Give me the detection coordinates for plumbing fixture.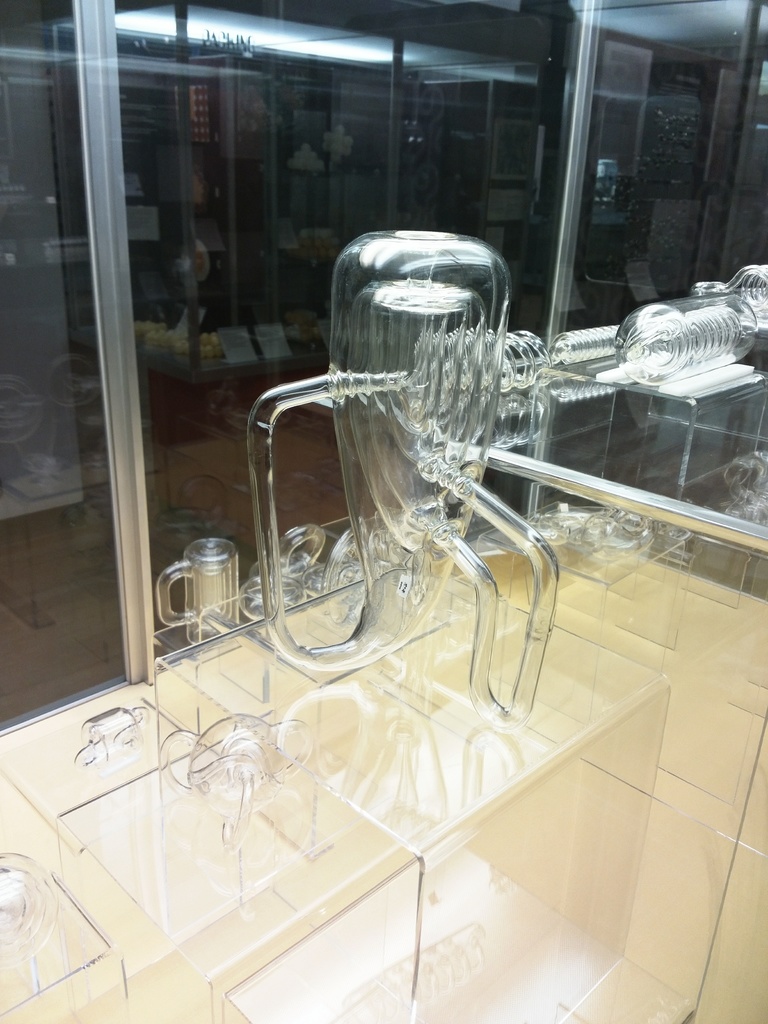
[left=152, top=225, right=579, bottom=725].
